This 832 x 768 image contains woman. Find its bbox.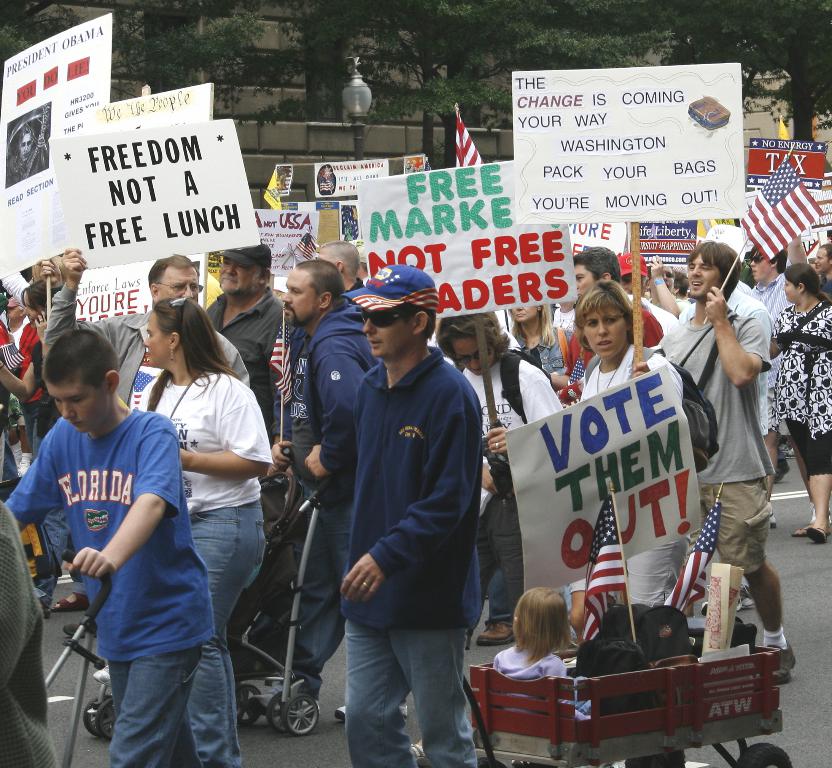
[x1=434, y1=306, x2=577, y2=632].
